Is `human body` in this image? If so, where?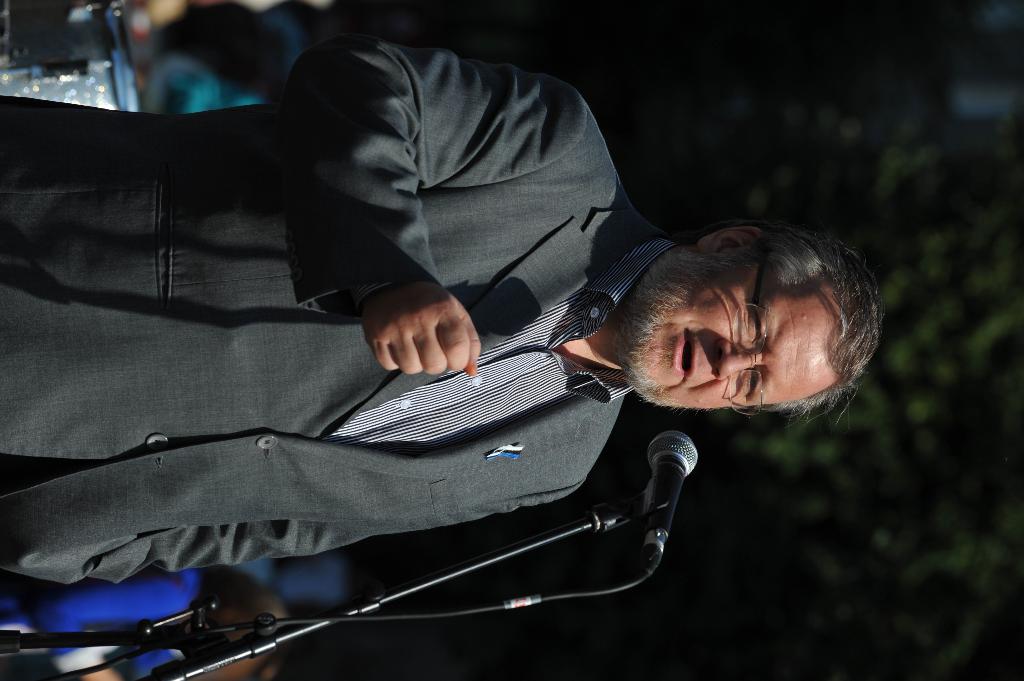
Yes, at box=[55, 20, 914, 661].
